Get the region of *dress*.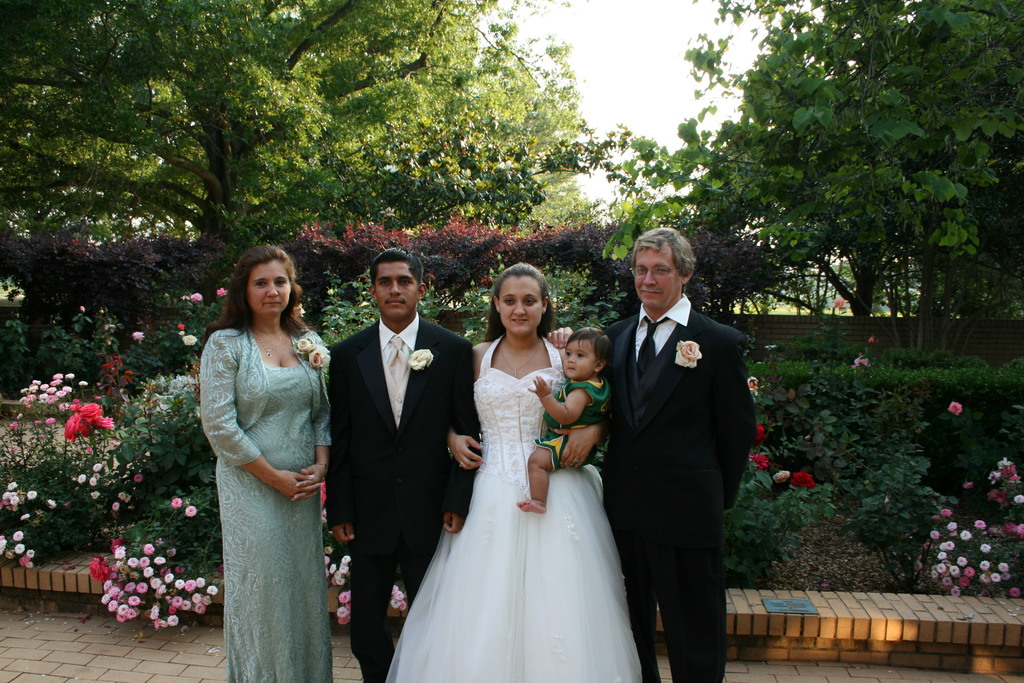
(535,378,609,472).
